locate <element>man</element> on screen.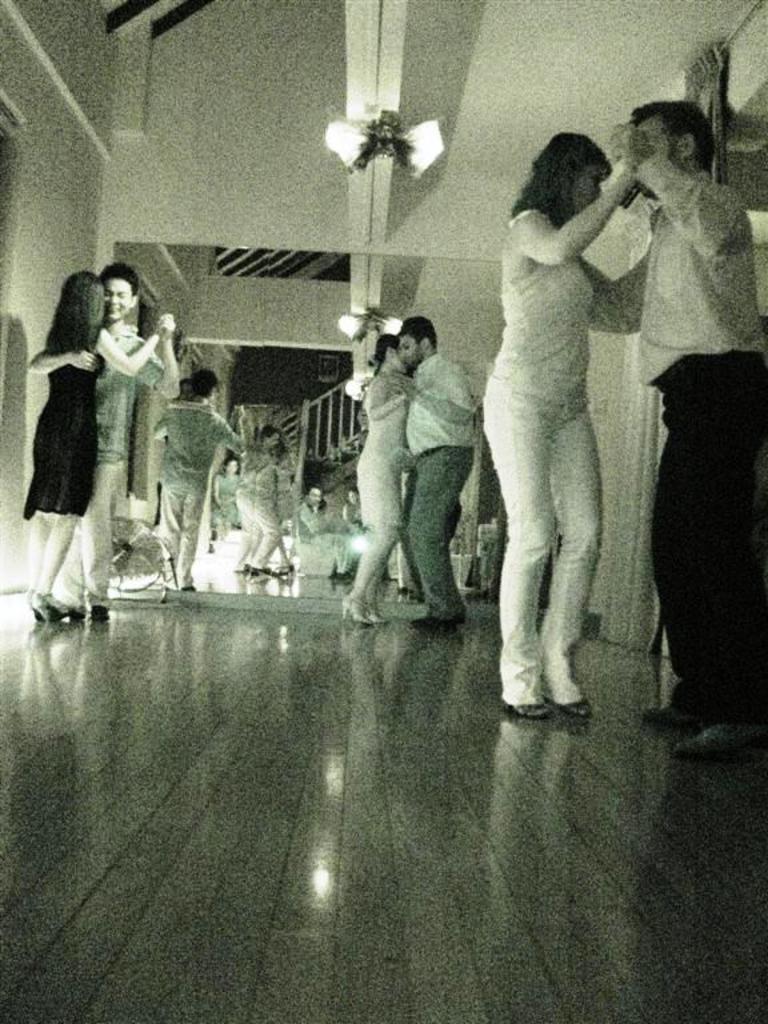
On screen at {"x1": 381, "y1": 313, "x2": 488, "y2": 627}.
